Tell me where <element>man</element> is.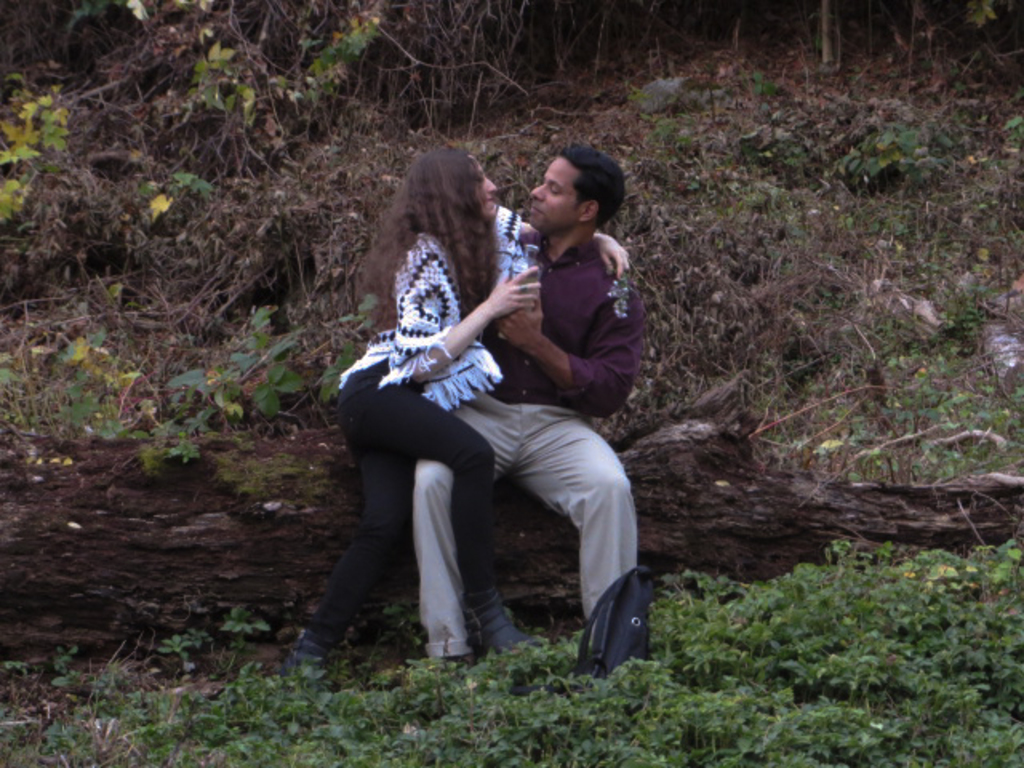
<element>man</element> is at select_region(304, 128, 661, 675).
